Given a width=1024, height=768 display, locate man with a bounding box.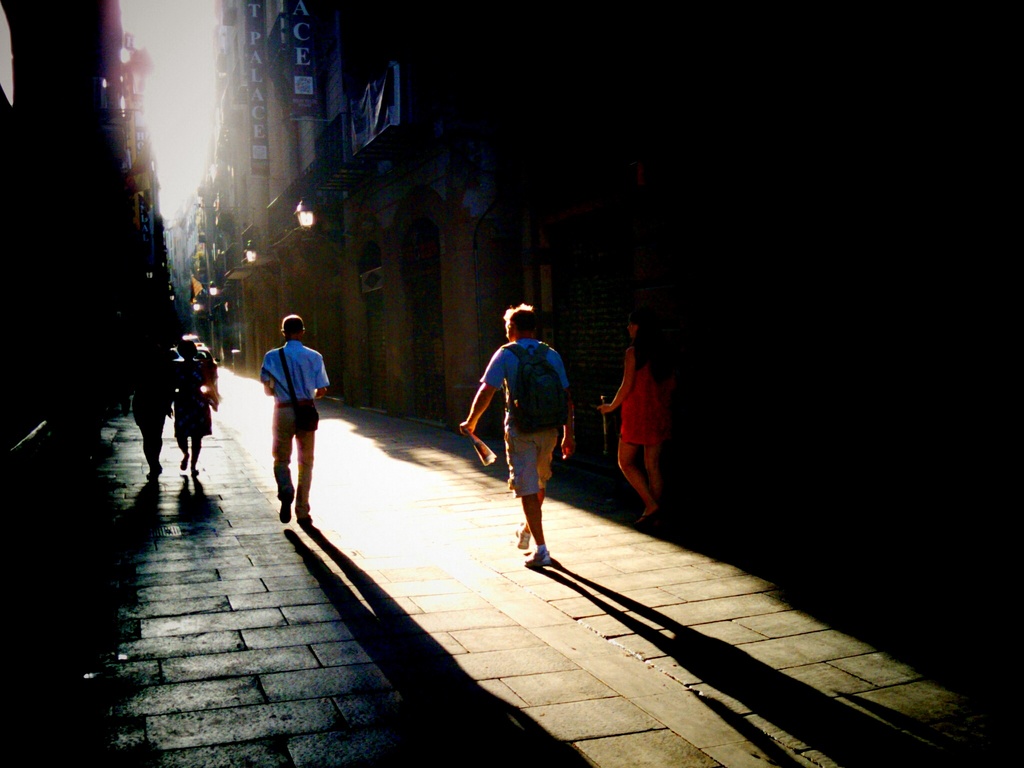
Located: crop(464, 305, 573, 568).
